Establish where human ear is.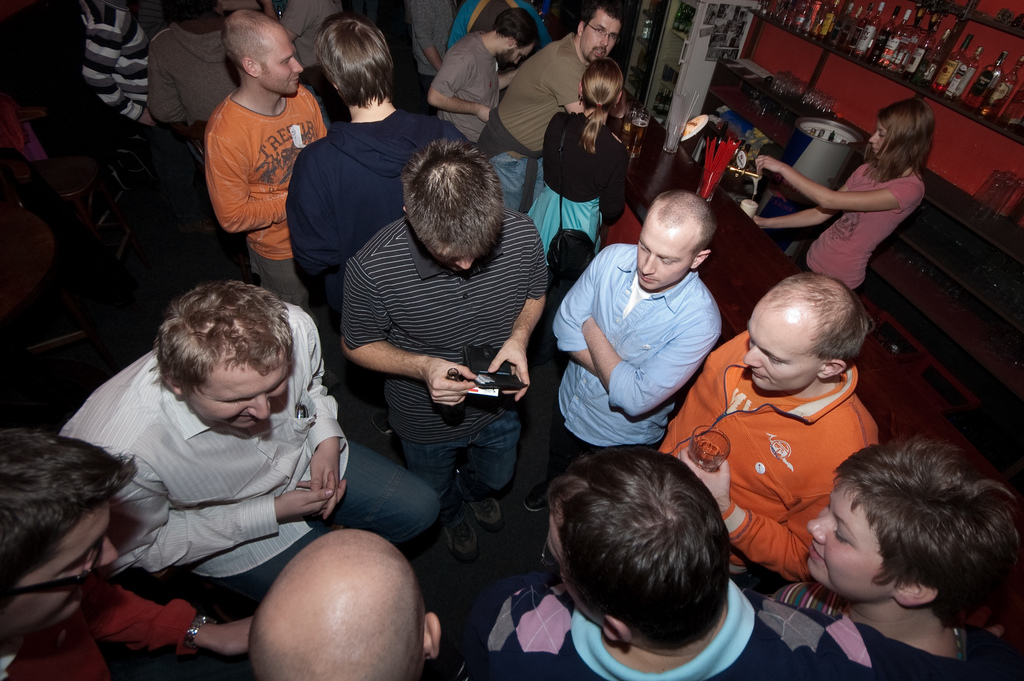
Established at detection(888, 582, 936, 602).
